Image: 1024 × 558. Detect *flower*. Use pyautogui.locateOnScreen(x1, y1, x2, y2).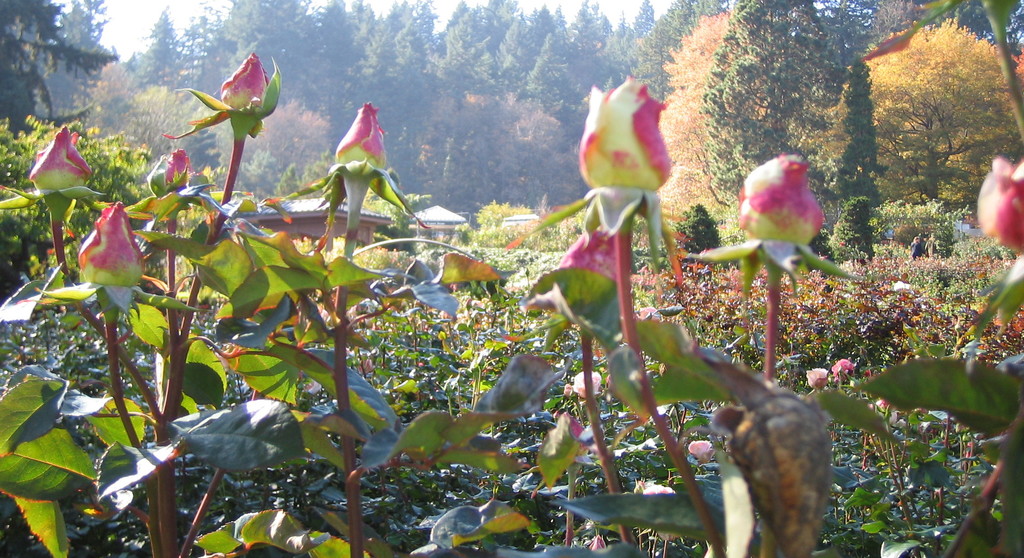
pyautogui.locateOnScreen(831, 357, 856, 376).
